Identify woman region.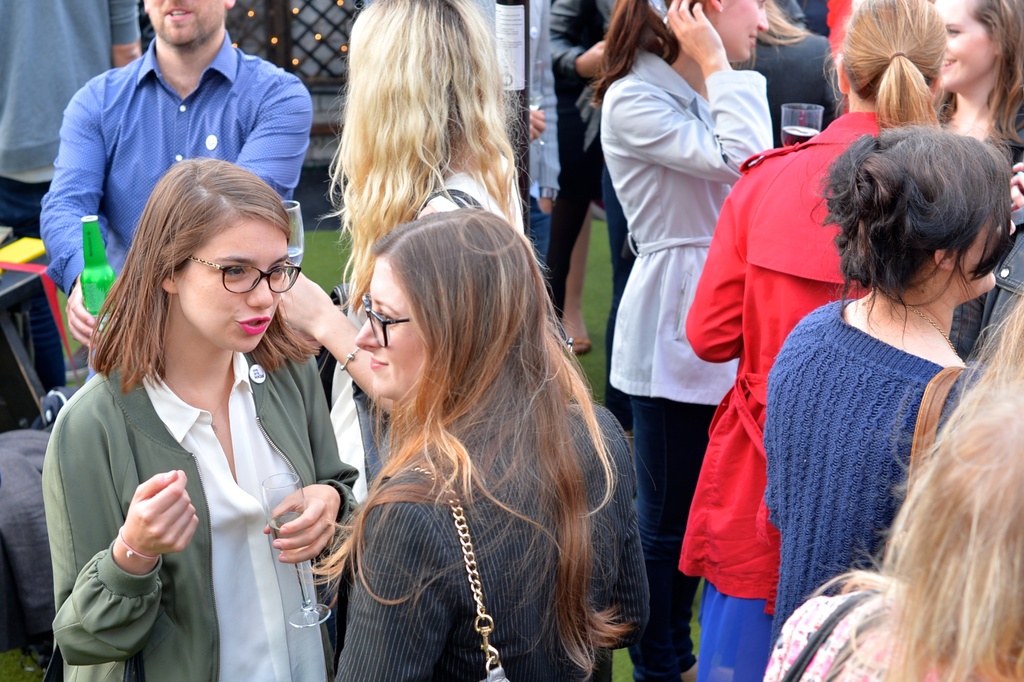
Region: x1=683, y1=0, x2=943, y2=670.
